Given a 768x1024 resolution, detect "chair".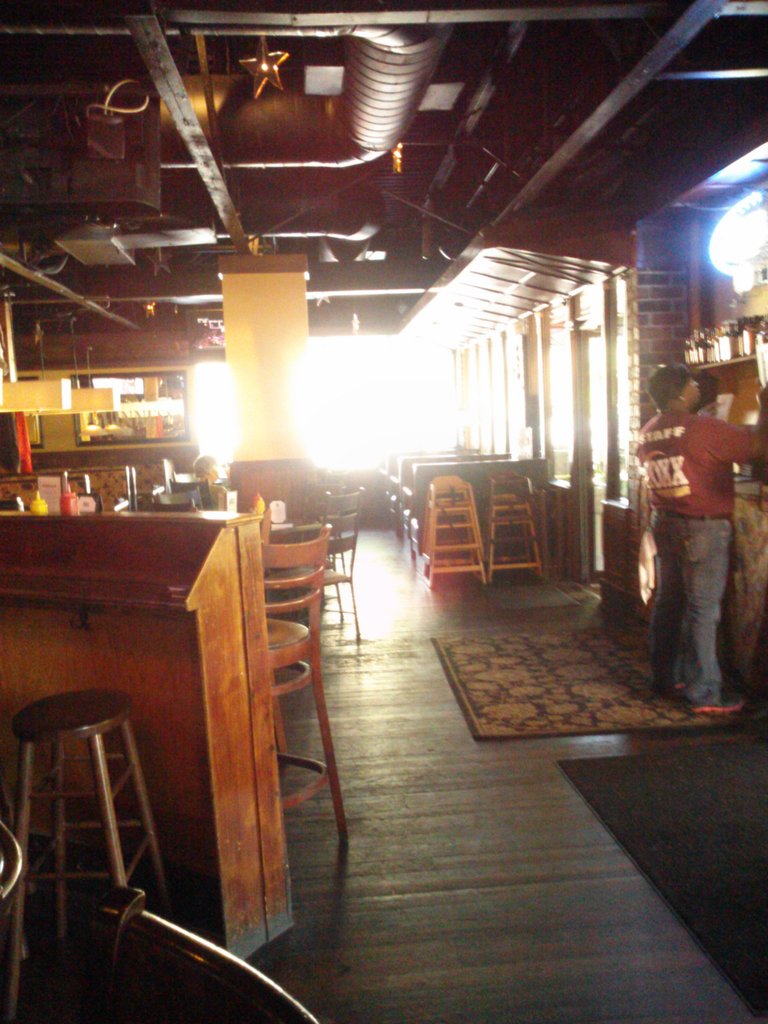
bbox(254, 532, 345, 836).
